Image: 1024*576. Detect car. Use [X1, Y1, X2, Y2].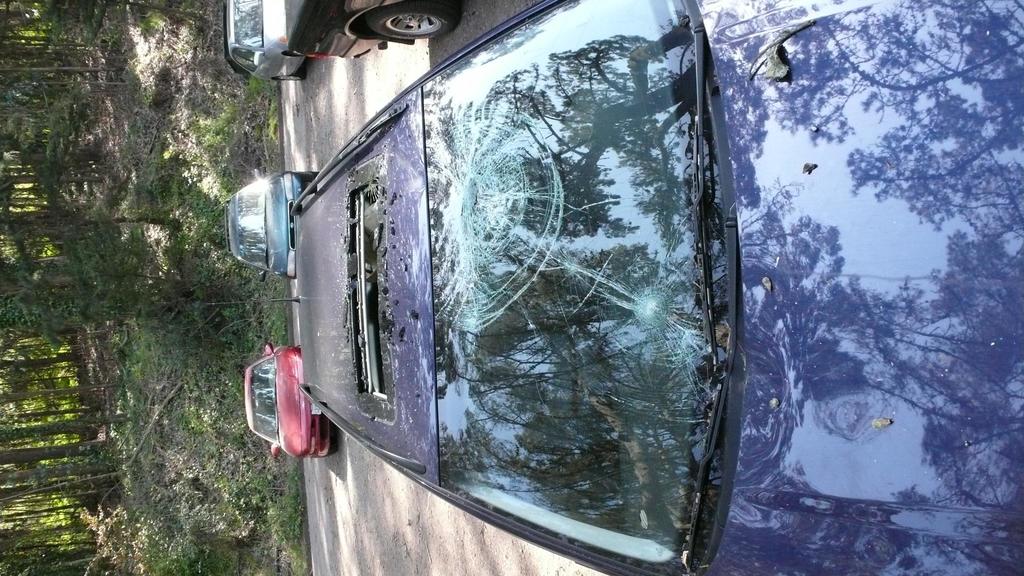
[244, 344, 339, 457].
